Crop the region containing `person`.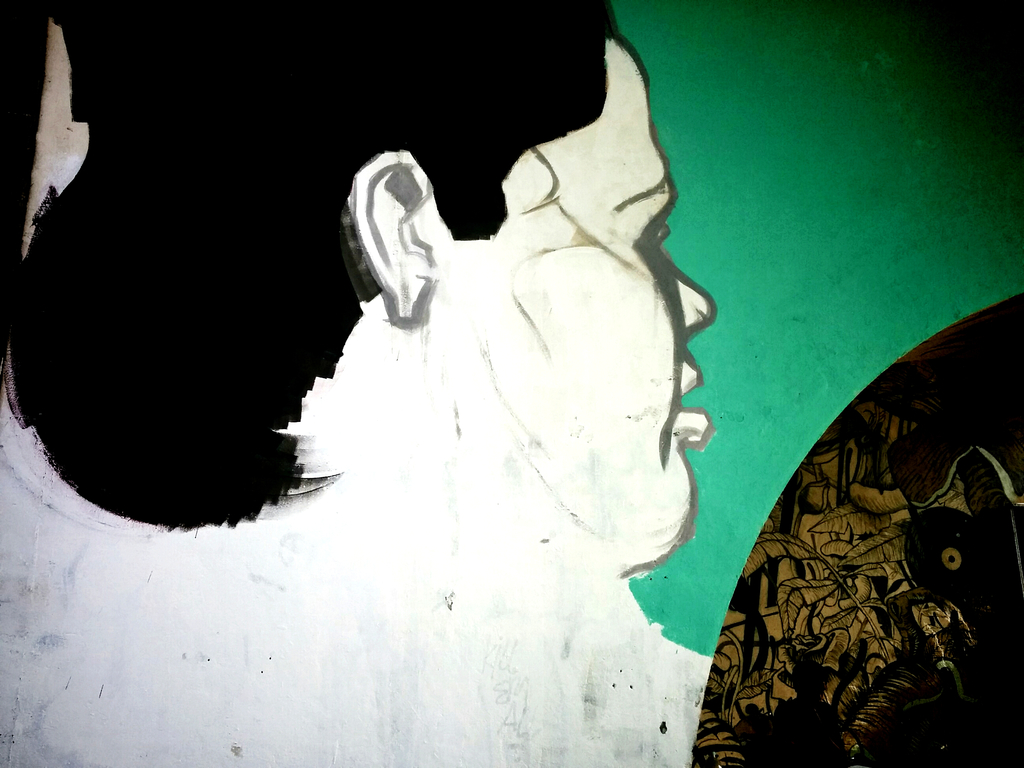
Crop region: [0,0,719,767].
